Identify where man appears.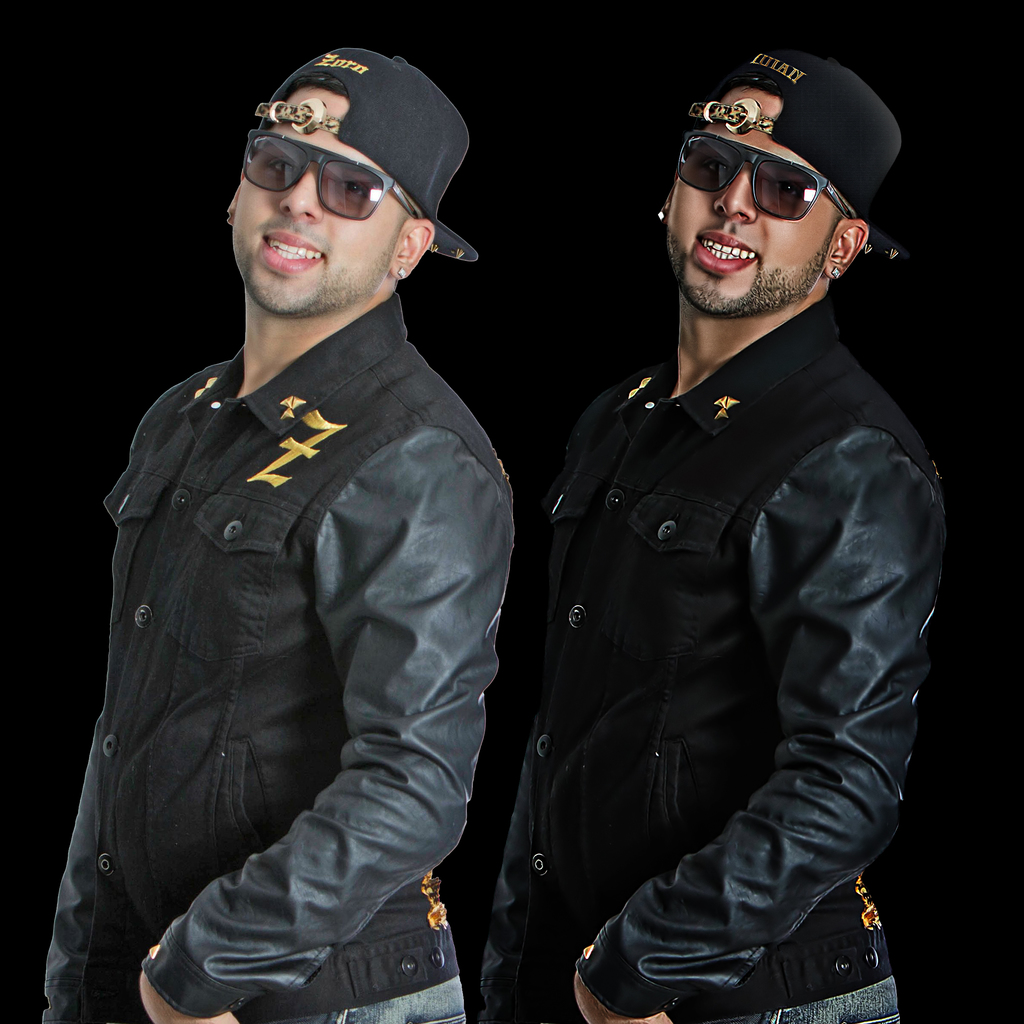
Appears at Rect(35, 37, 506, 1023).
